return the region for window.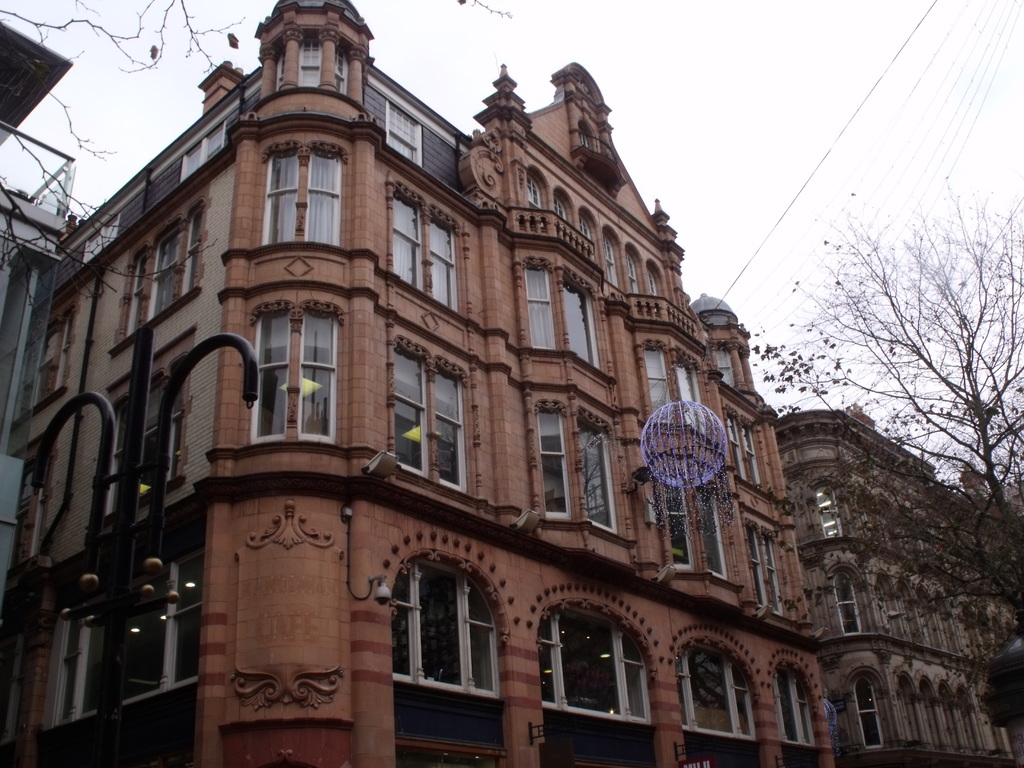
rect(0, 309, 71, 424).
